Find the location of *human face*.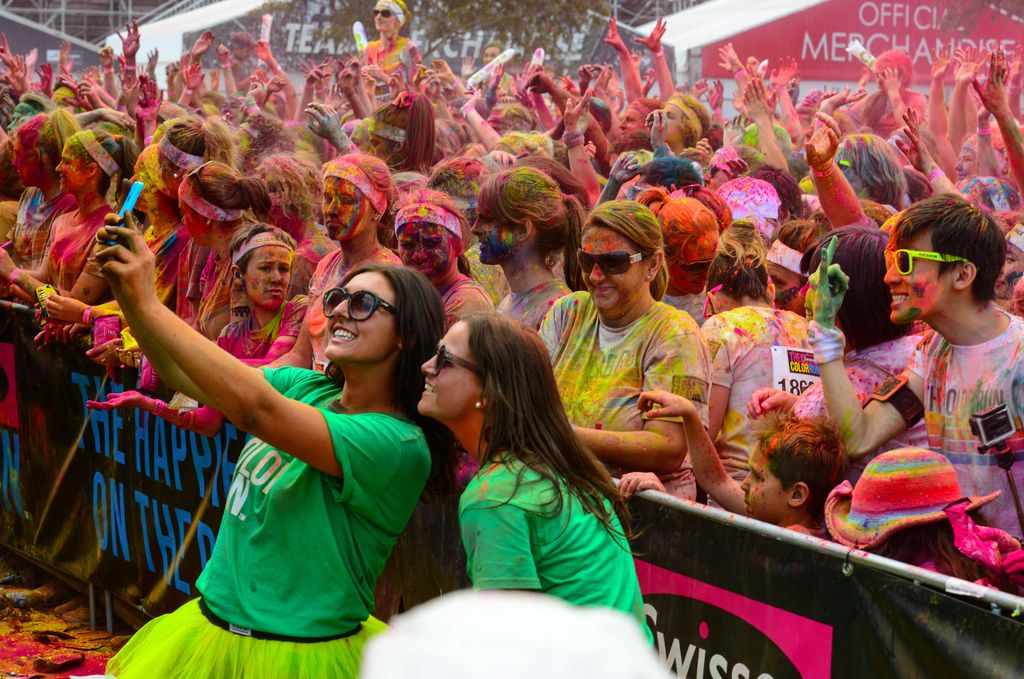
Location: <bbox>416, 320, 478, 425</bbox>.
